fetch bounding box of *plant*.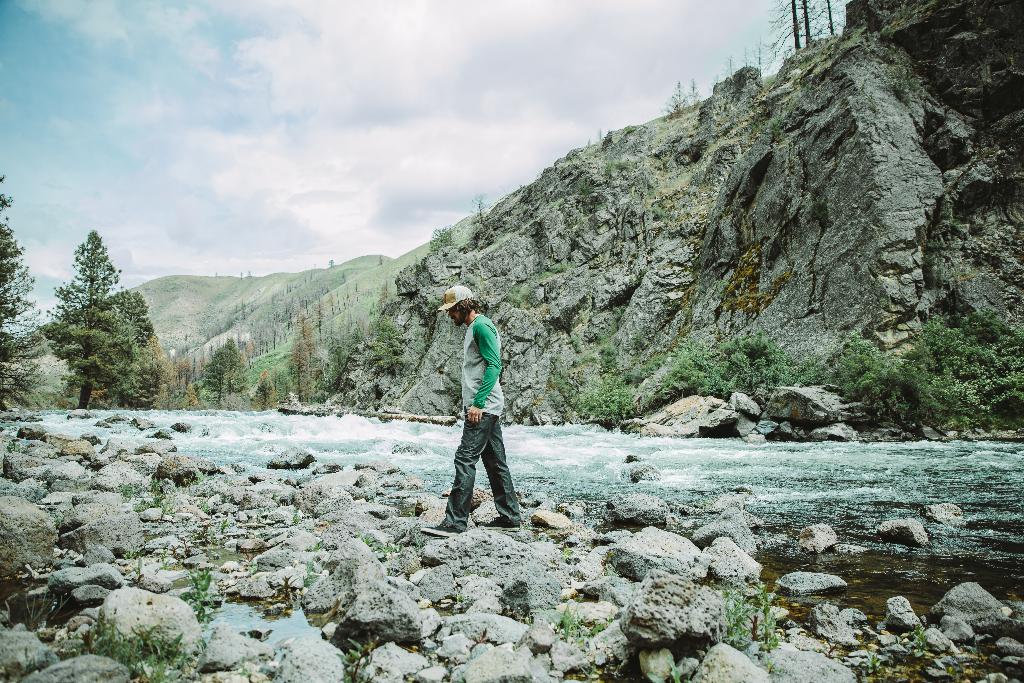
Bbox: crop(45, 506, 59, 527).
